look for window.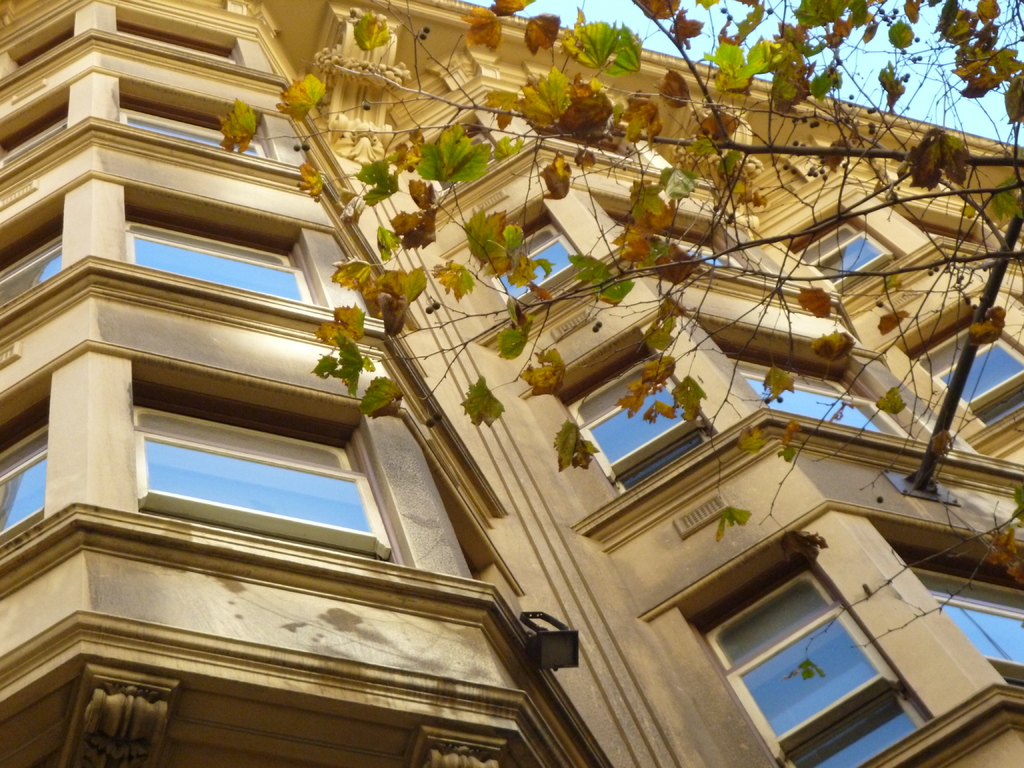
Found: [x1=690, y1=311, x2=917, y2=435].
